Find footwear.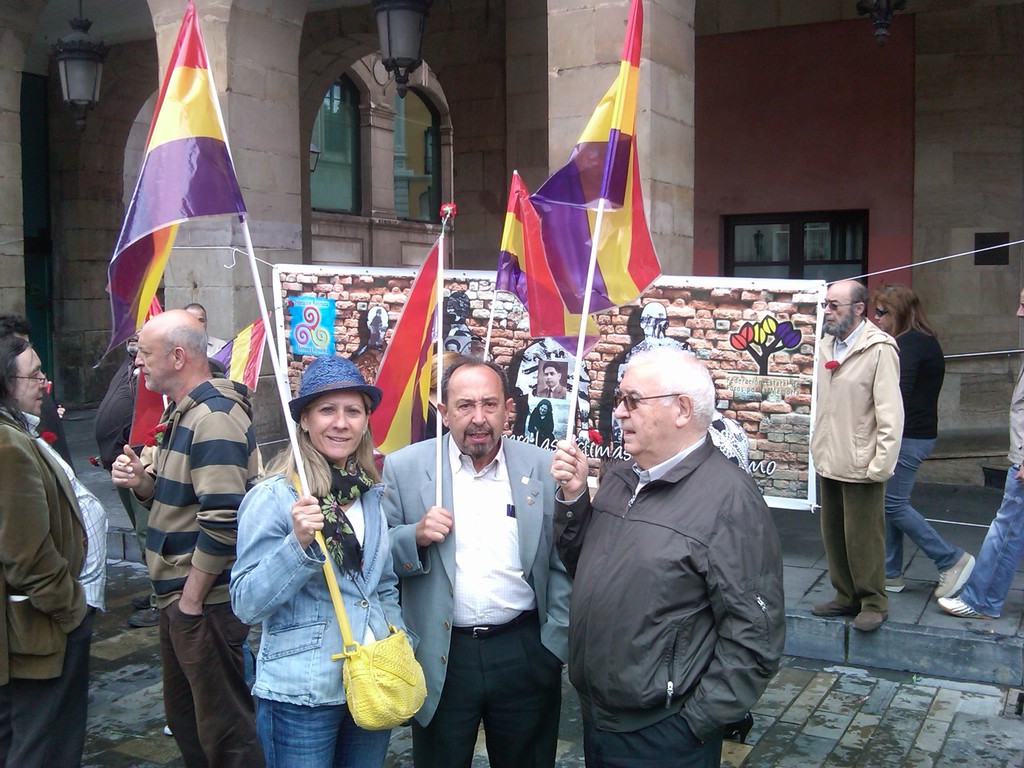
locate(122, 606, 161, 625).
